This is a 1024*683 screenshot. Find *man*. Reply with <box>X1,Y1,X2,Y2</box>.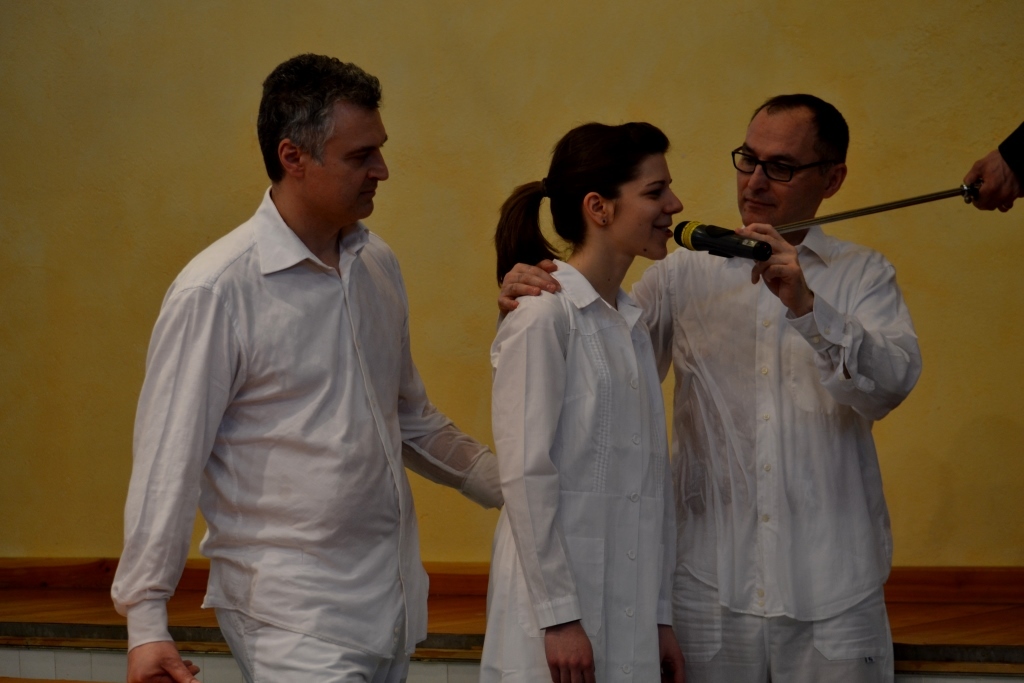
<box>98,36,498,682</box>.
